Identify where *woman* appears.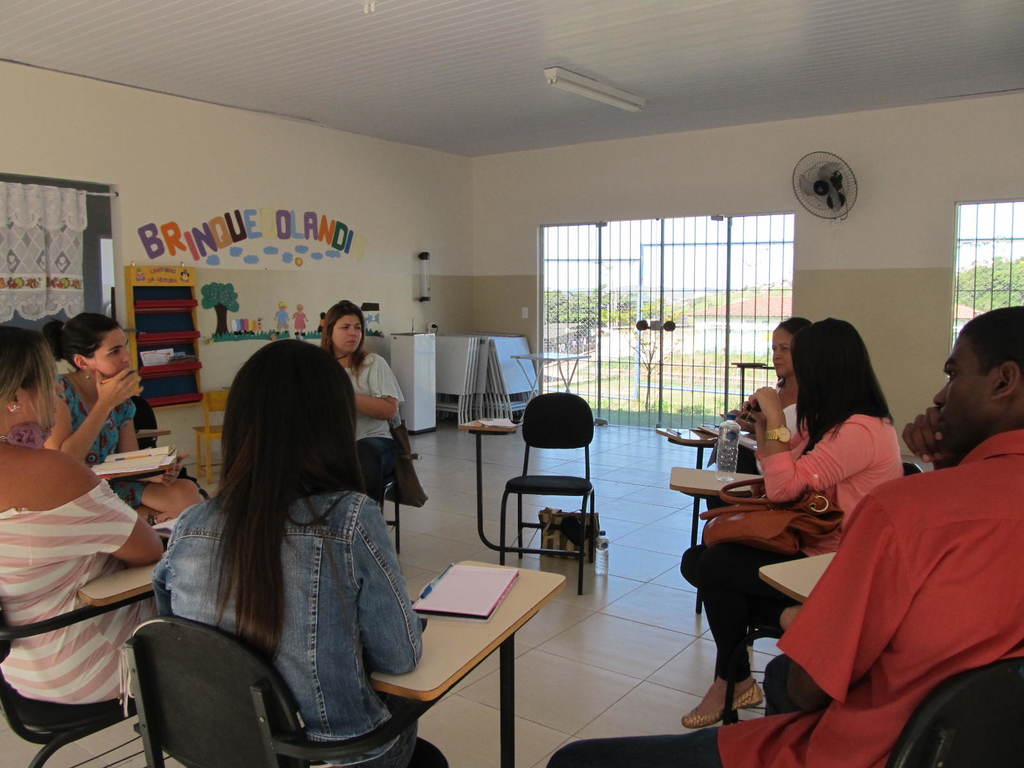
Appears at BBox(0, 323, 172, 703).
